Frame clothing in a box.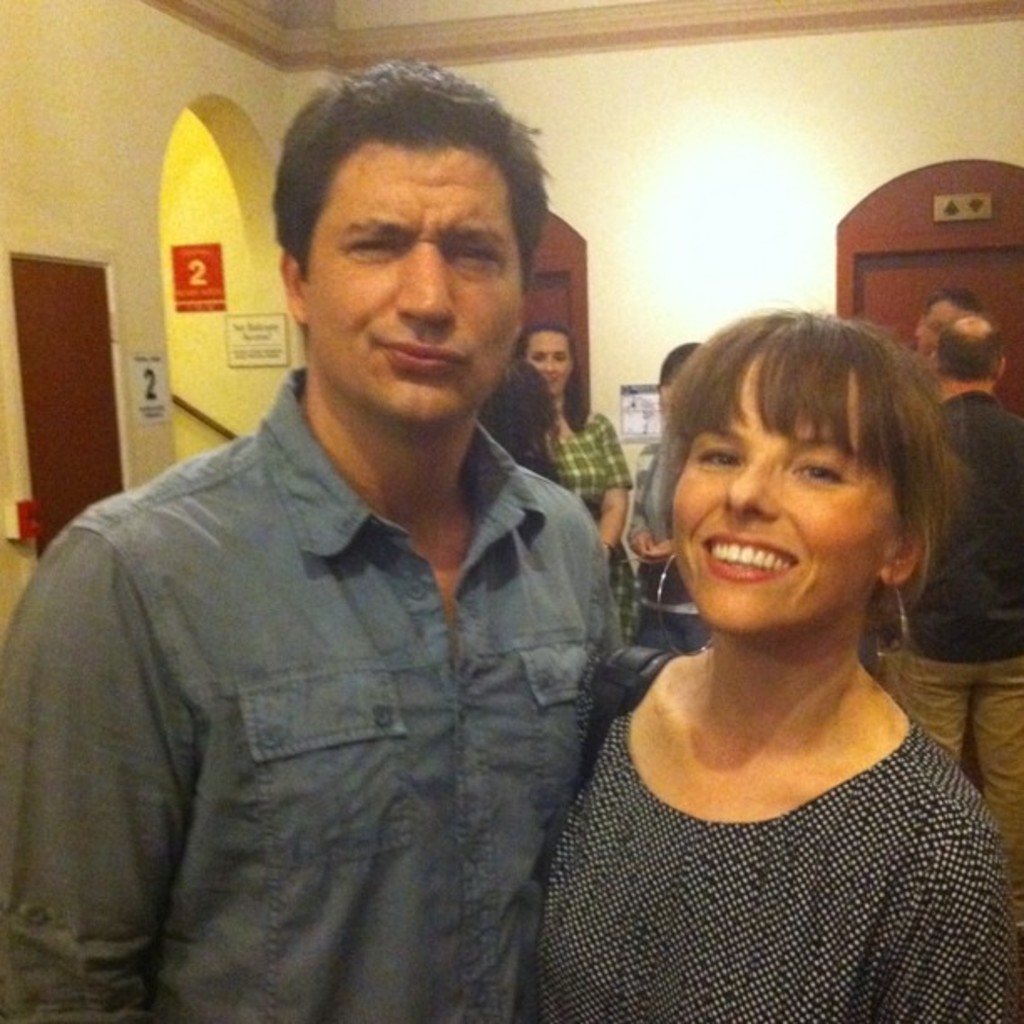
box=[545, 703, 1022, 1022].
